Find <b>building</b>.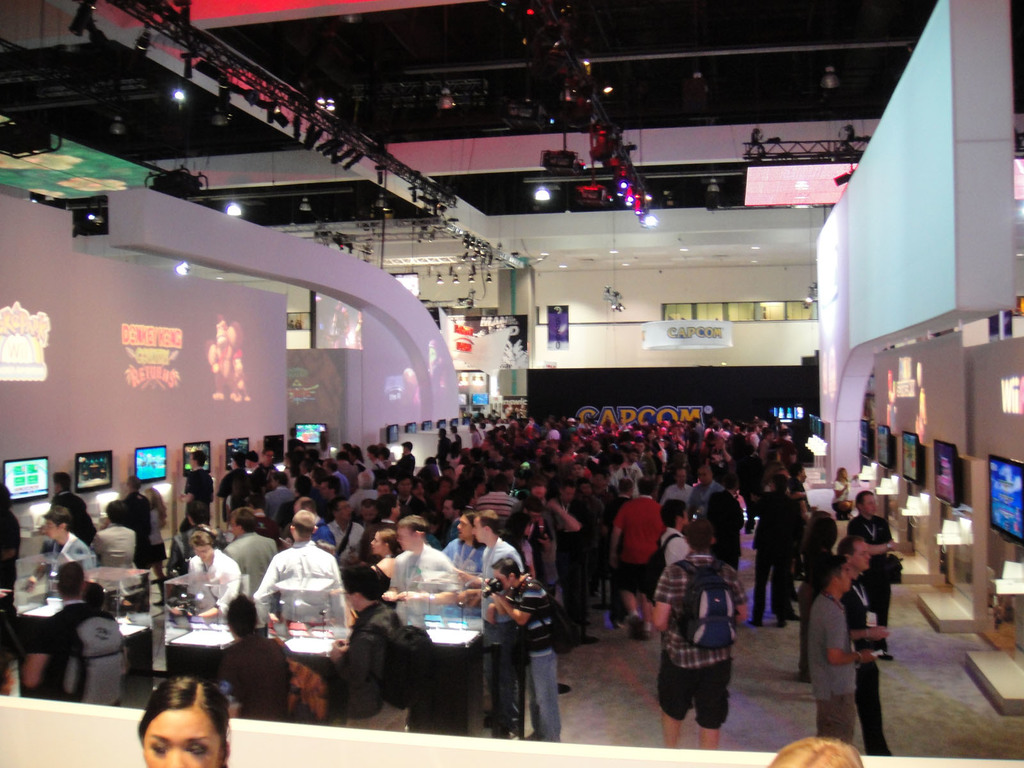
<region>0, 0, 1023, 767</region>.
